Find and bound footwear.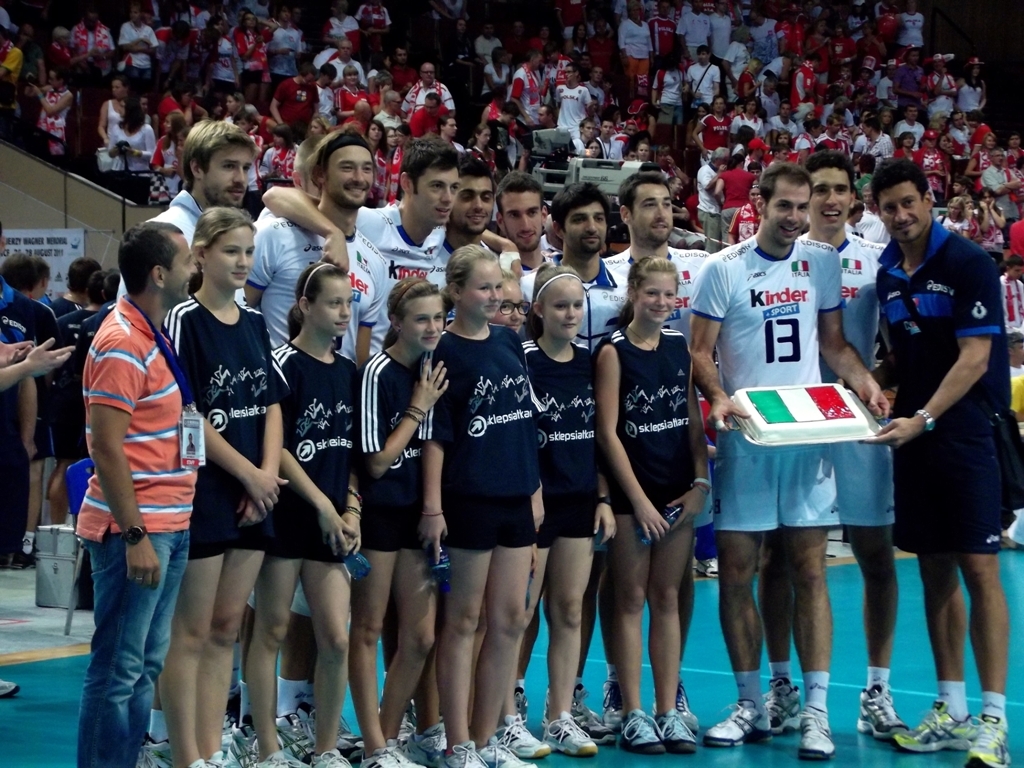
Bound: bbox(259, 750, 305, 767).
